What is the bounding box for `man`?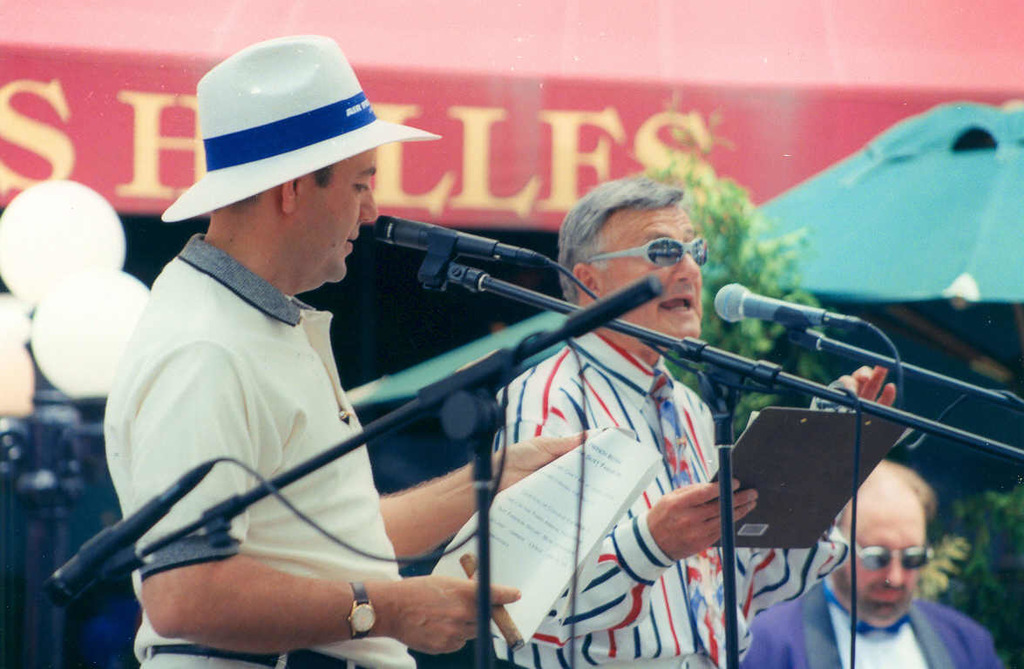
<bbox>491, 172, 895, 668</bbox>.
